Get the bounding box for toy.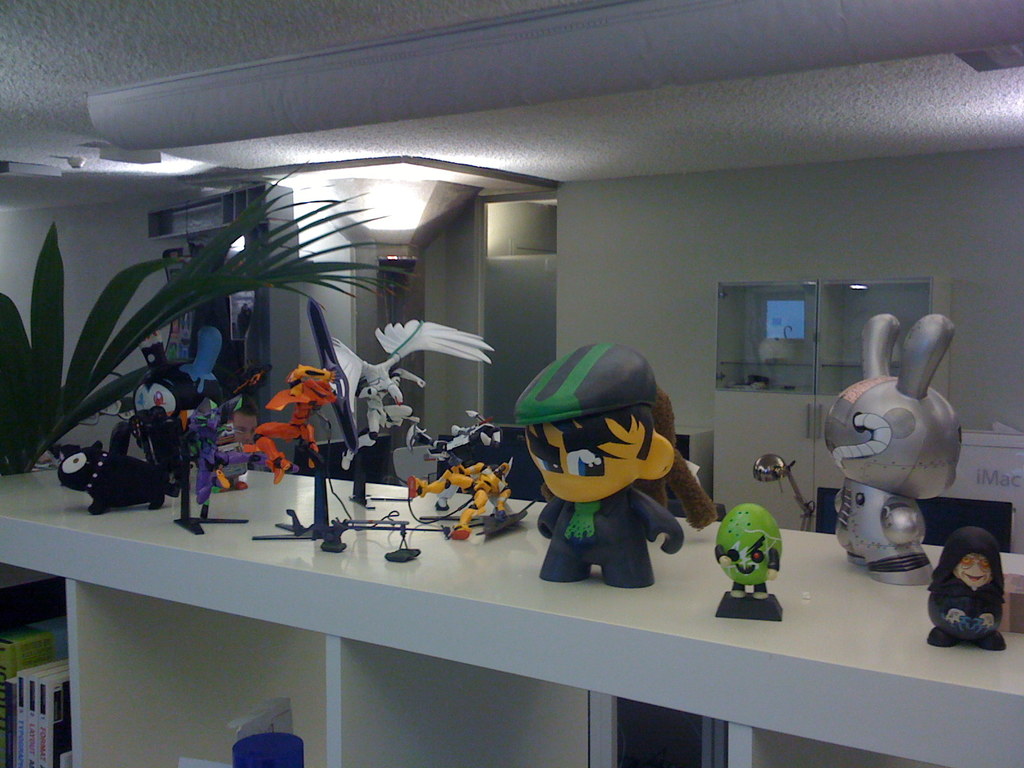
bbox=[59, 420, 174, 511].
